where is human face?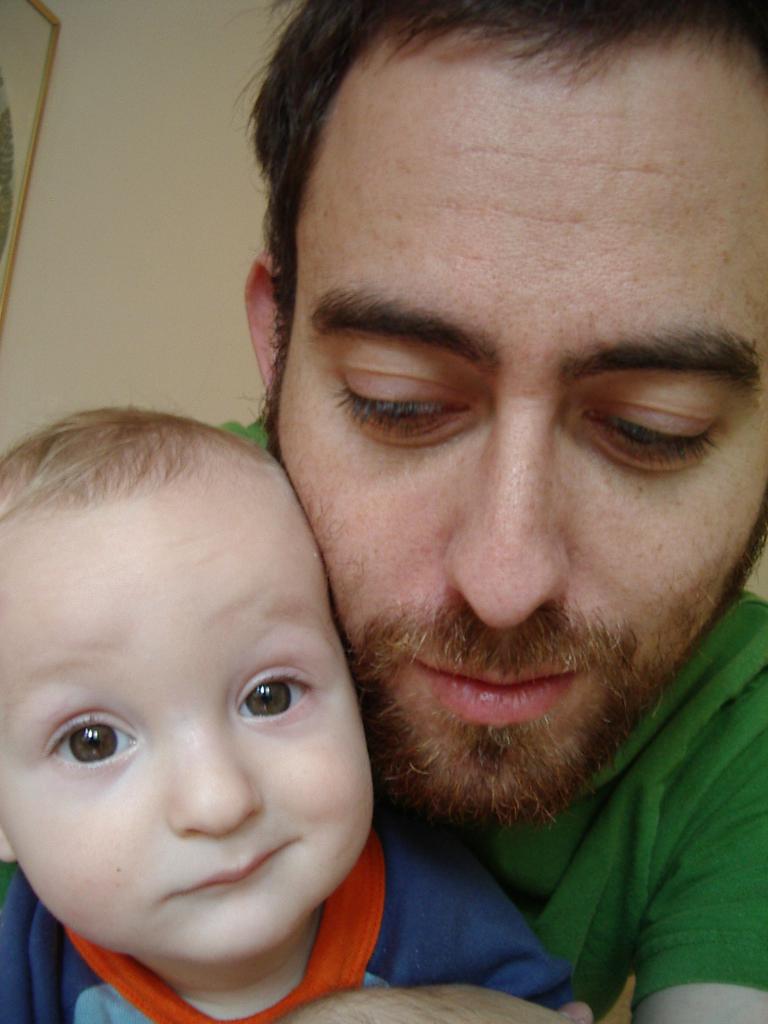
0 487 378 963.
